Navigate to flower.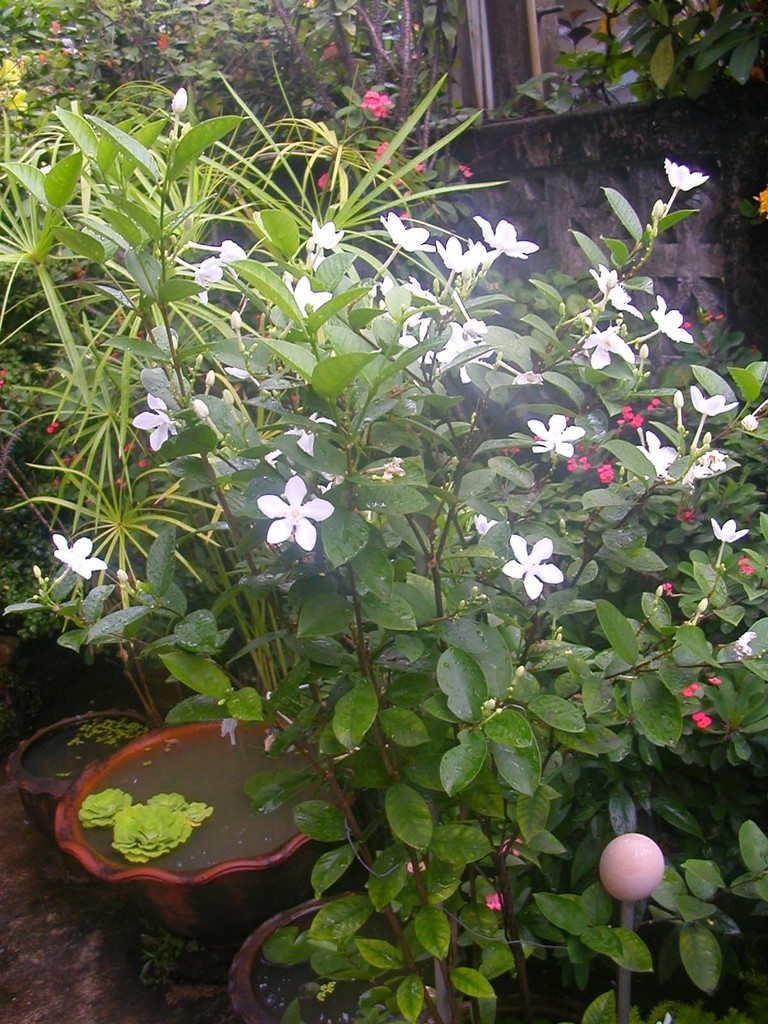
Navigation target: {"left": 708, "top": 673, "right": 723, "bottom": 683}.
